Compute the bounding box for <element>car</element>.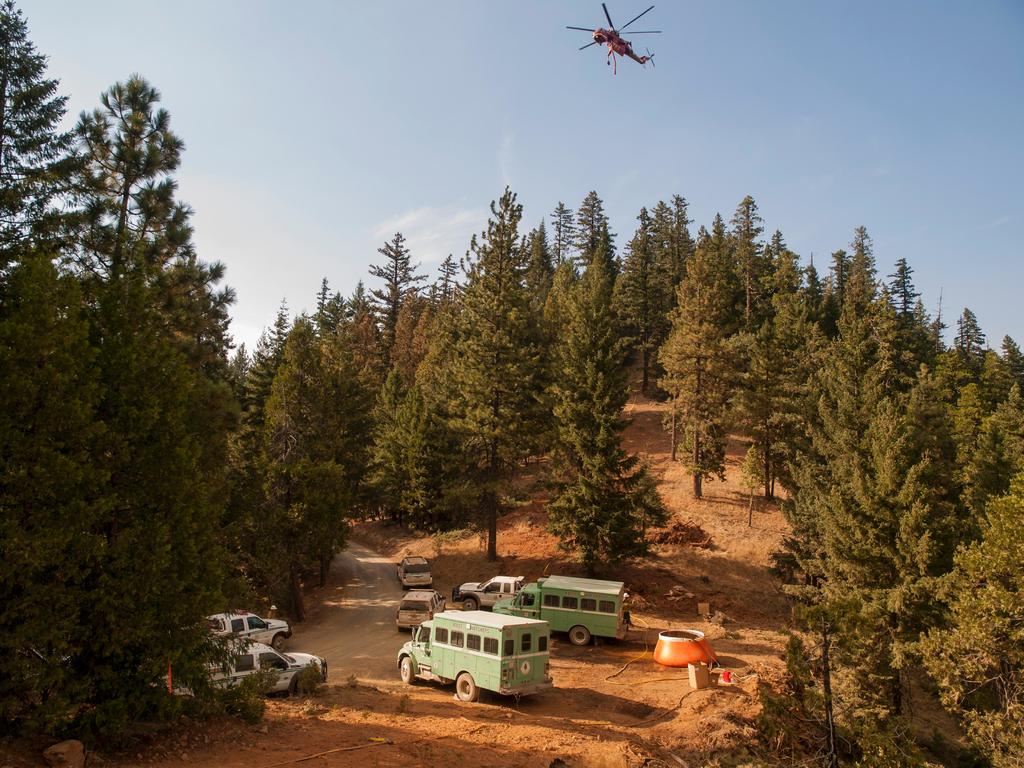
BBox(402, 554, 429, 586).
